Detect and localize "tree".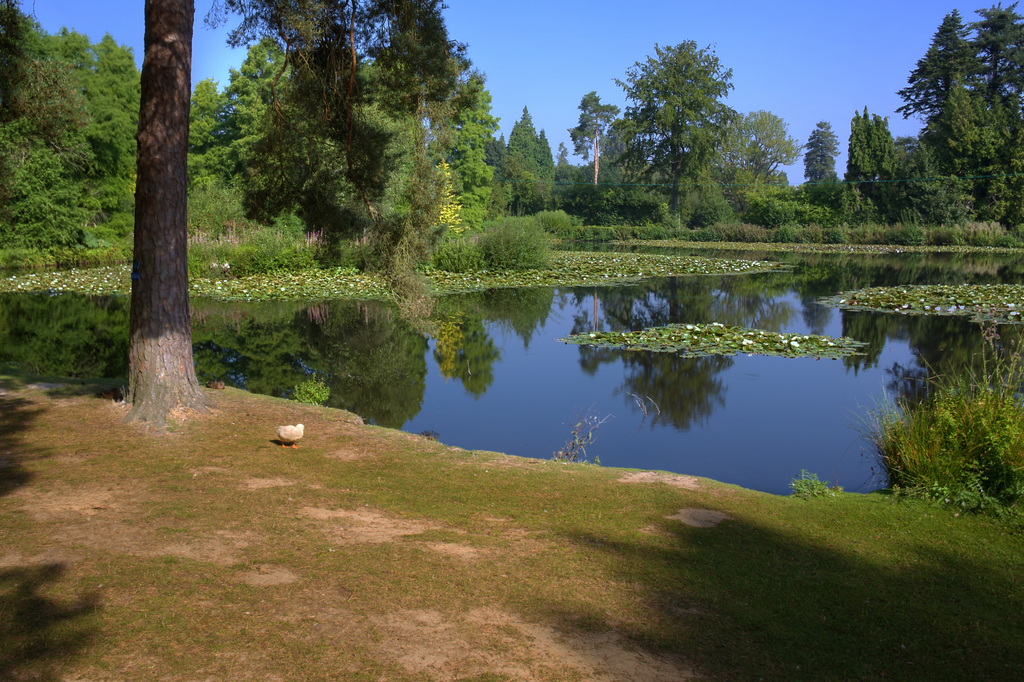
Localized at [944, 86, 1009, 168].
